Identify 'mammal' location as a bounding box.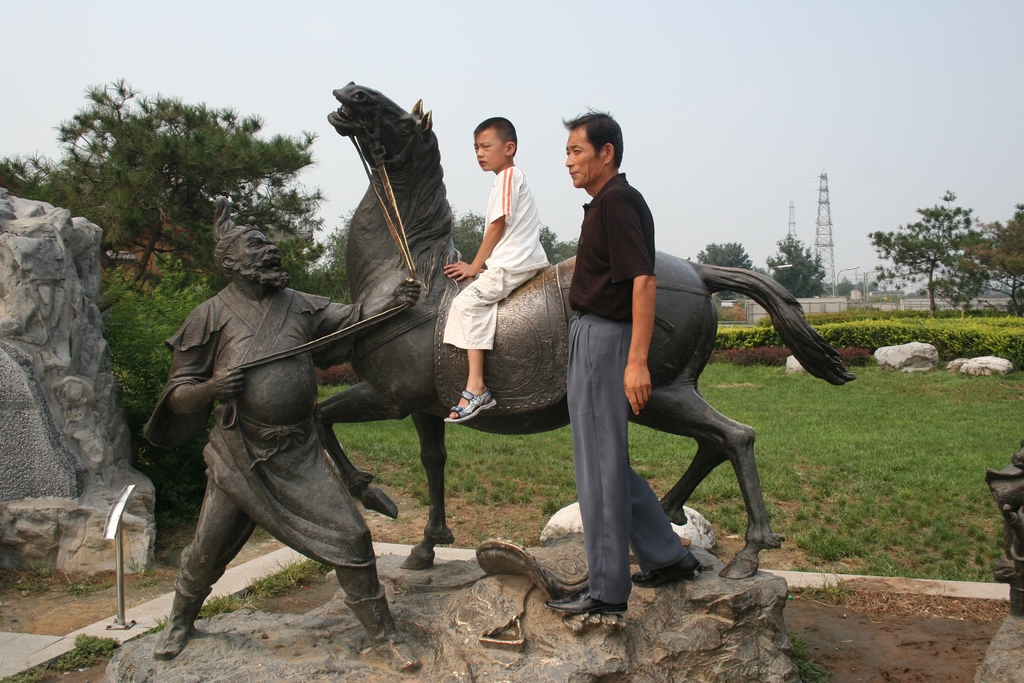
{"x1": 436, "y1": 111, "x2": 551, "y2": 425}.
